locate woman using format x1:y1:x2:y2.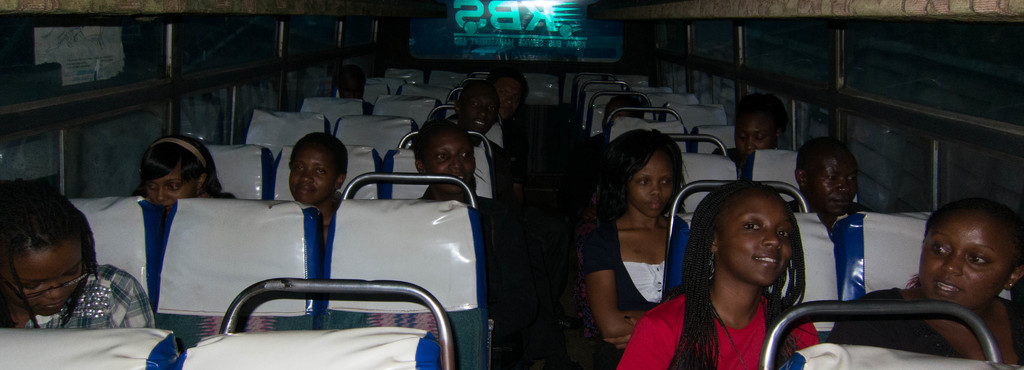
127:136:236:200.
